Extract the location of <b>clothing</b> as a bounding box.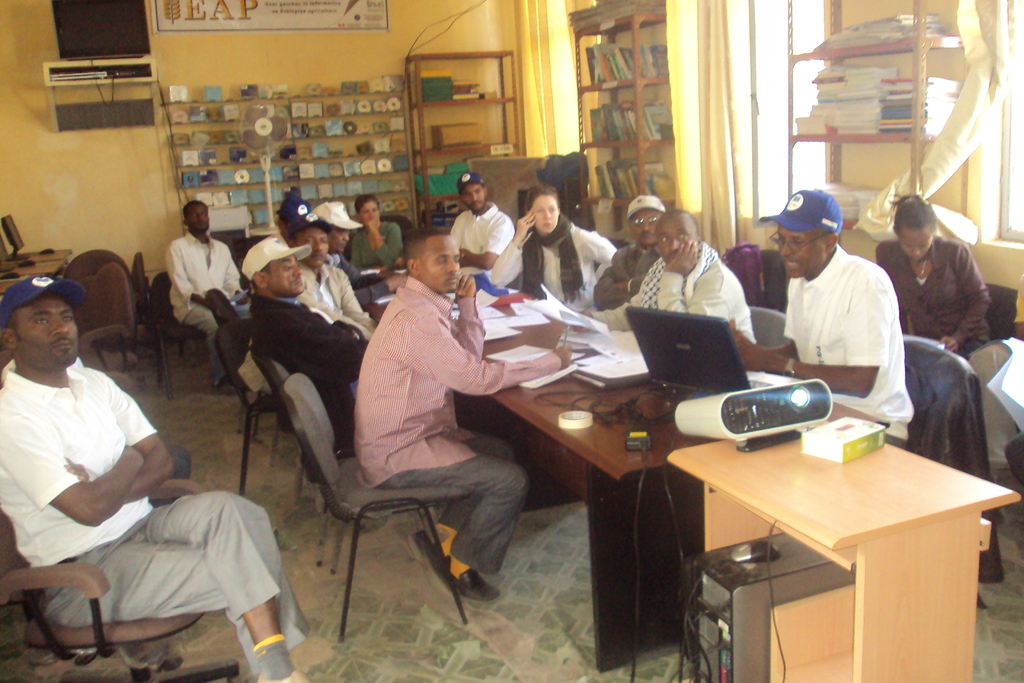
box(0, 367, 312, 675).
